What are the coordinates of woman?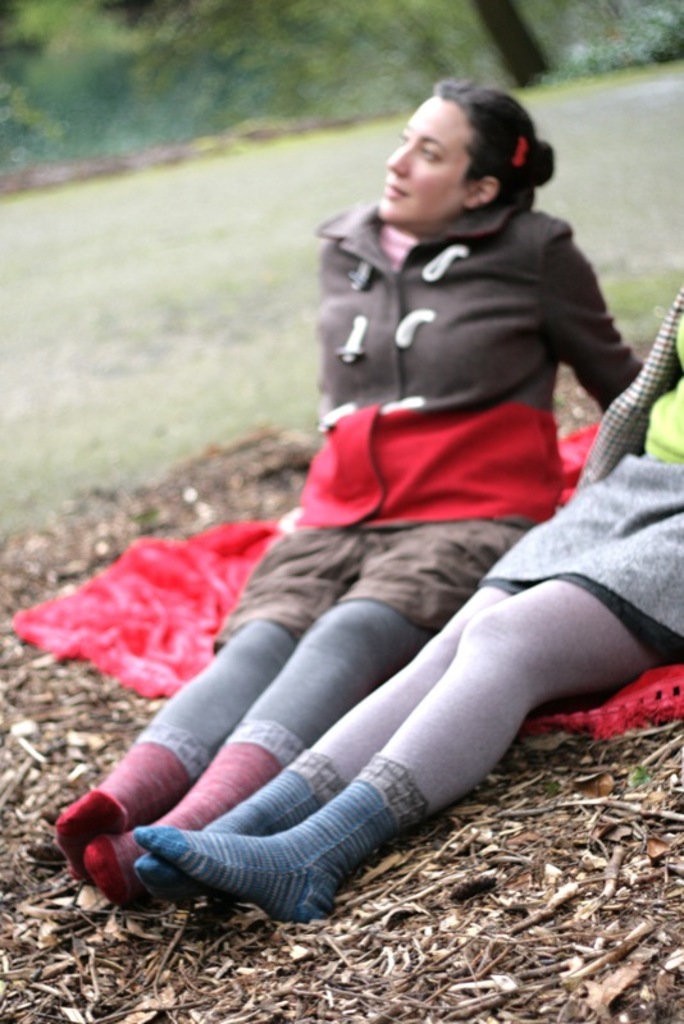
box=[54, 69, 644, 909].
